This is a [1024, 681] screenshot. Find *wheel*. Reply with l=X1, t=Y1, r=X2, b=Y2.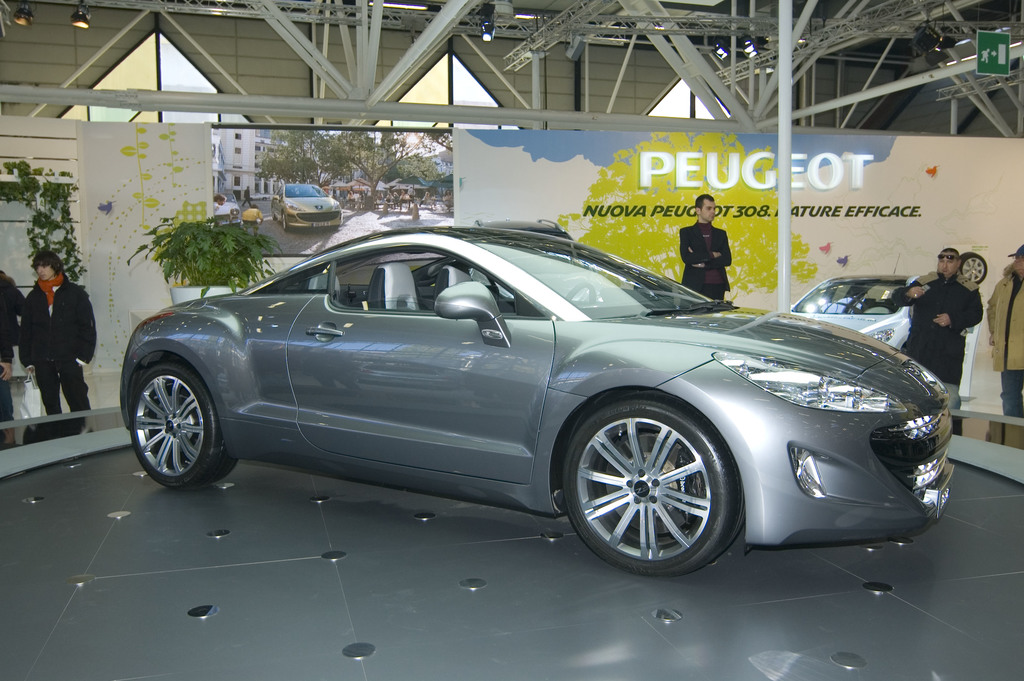
l=282, t=212, r=292, b=232.
